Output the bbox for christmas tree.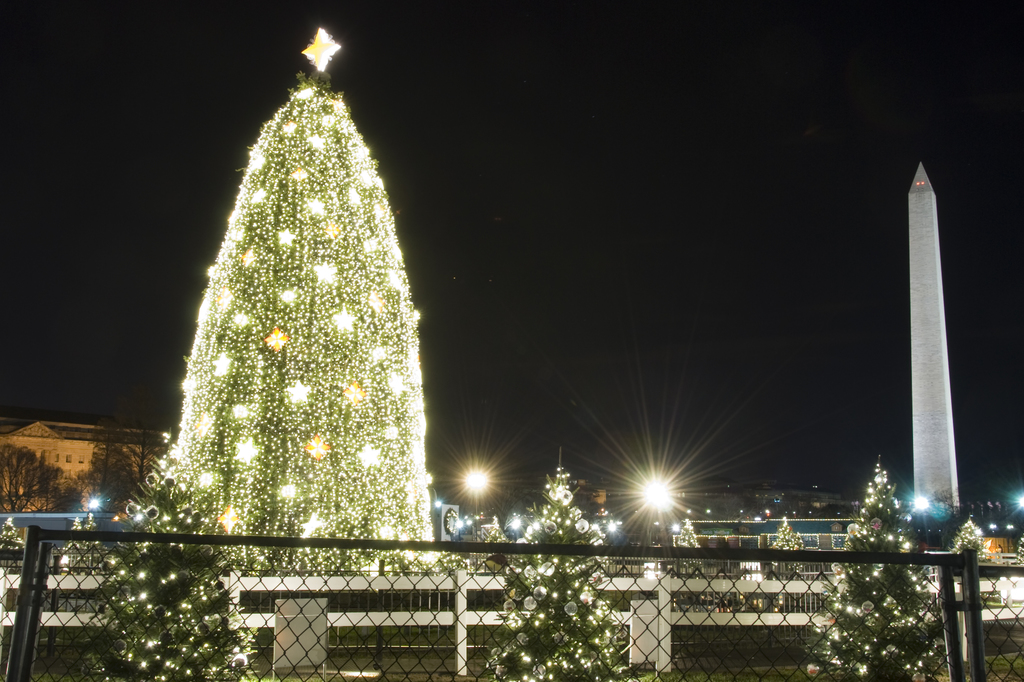
[804,447,952,676].
